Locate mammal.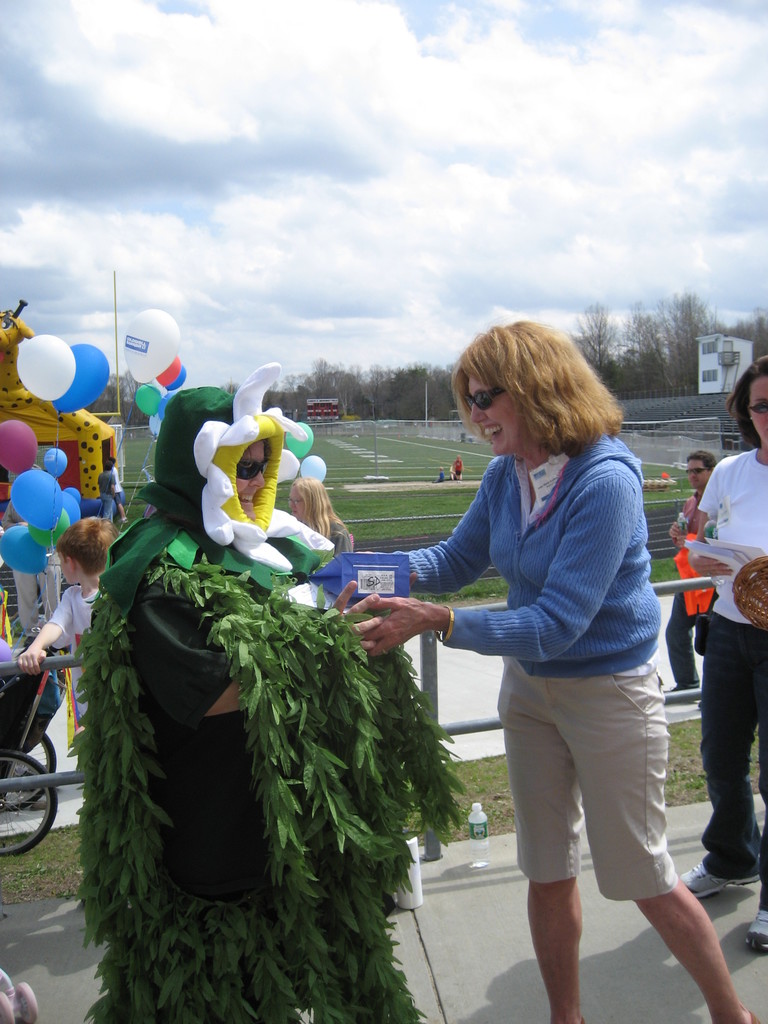
Bounding box: select_region(662, 456, 723, 689).
